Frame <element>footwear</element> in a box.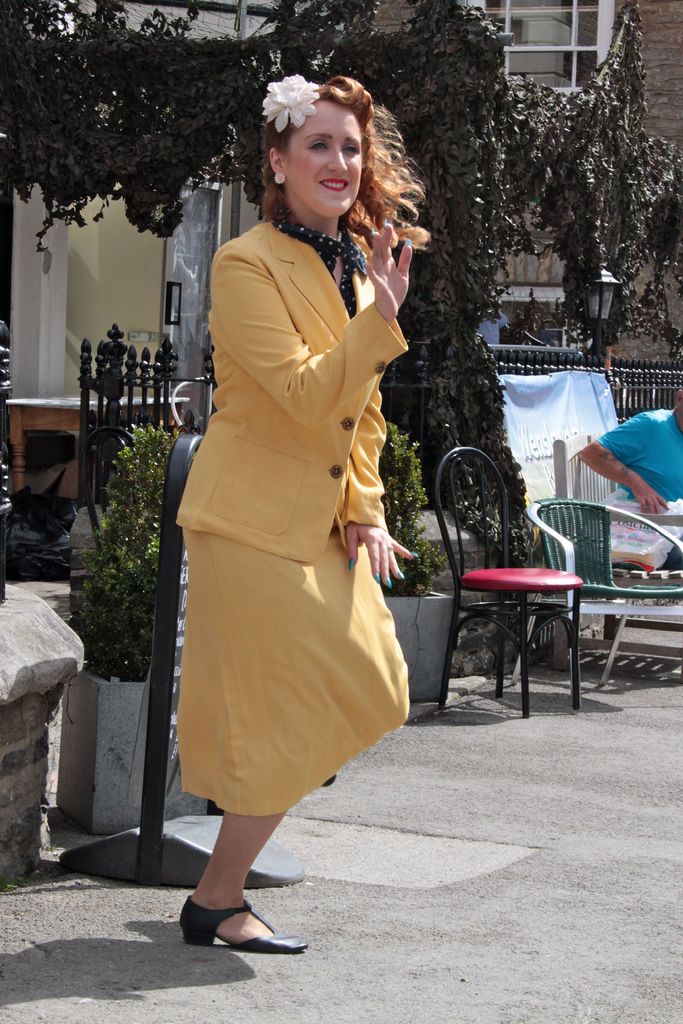
pyautogui.locateOnScreen(181, 893, 309, 953).
